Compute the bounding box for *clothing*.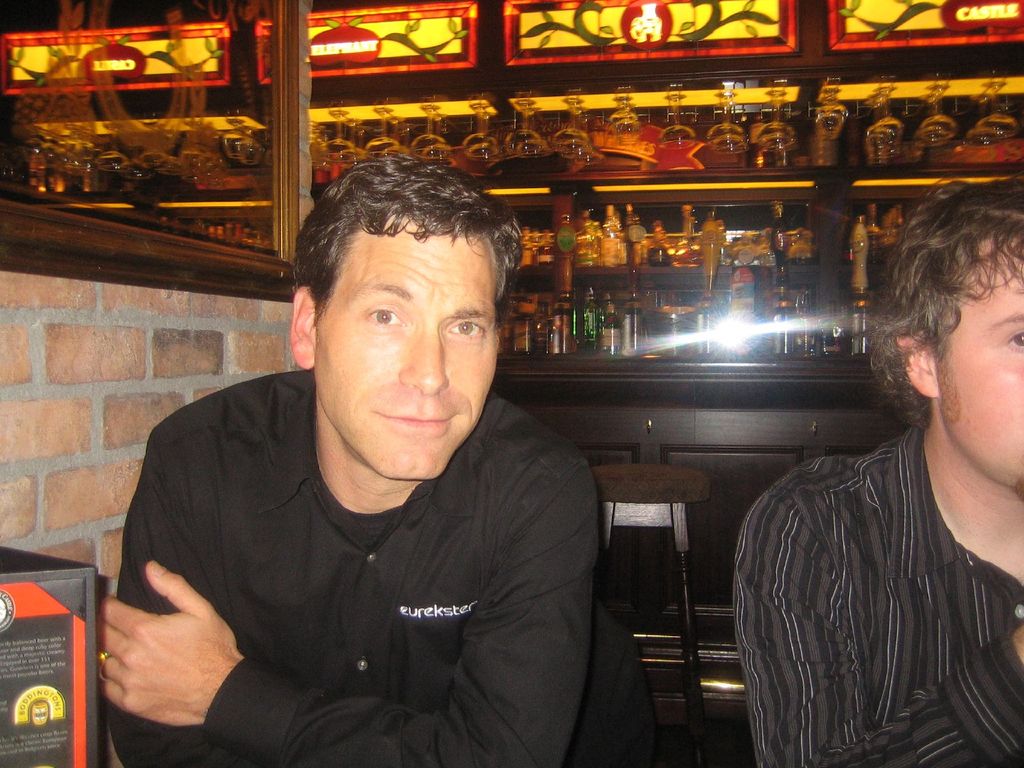
Rect(99, 368, 604, 760).
